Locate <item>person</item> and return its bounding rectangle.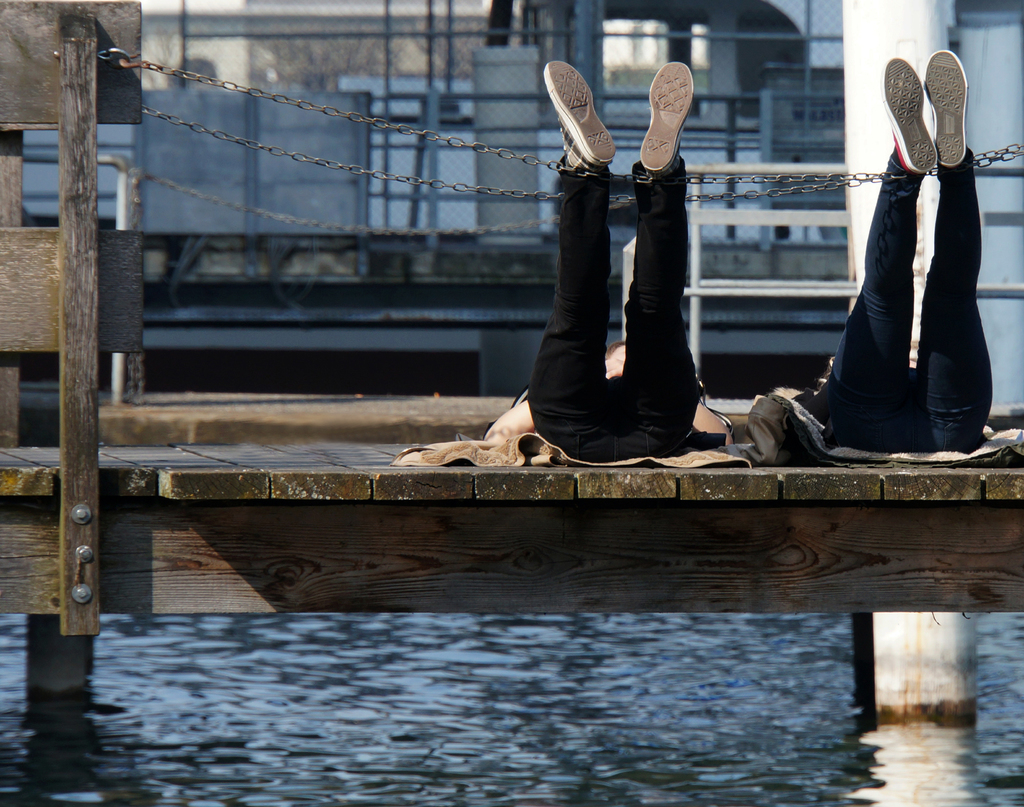
[758, 53, 993, 461].
